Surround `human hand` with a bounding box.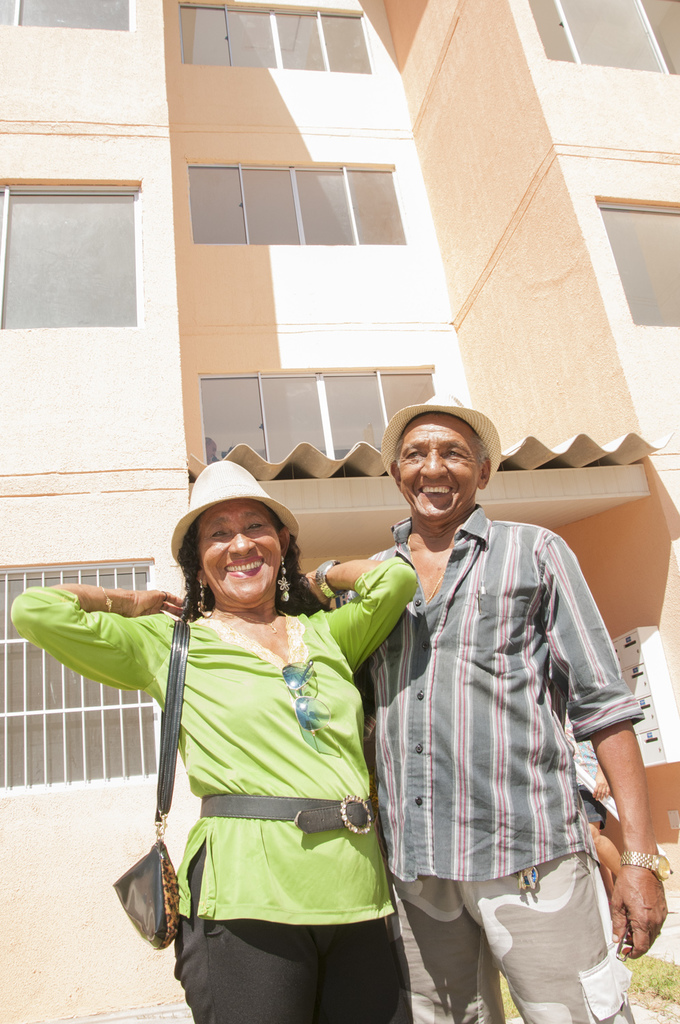
[118, 586, 188, 621].
